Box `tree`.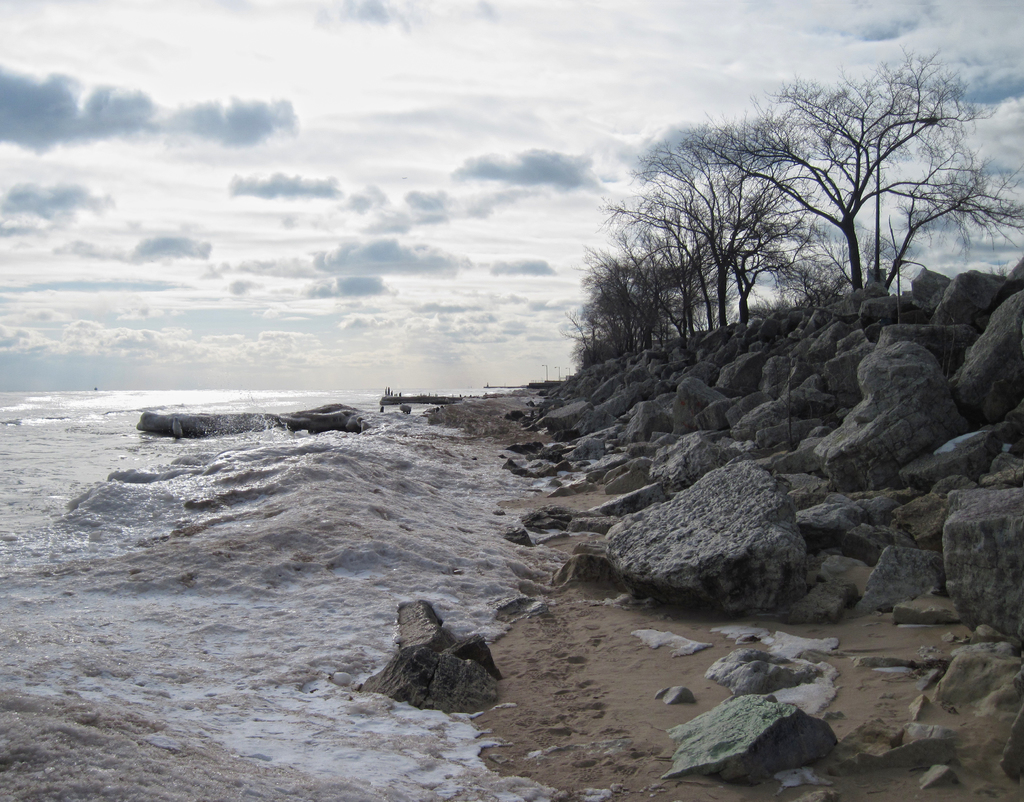
{"left": 733, "top": 42, "right": 1023, "bottom": 299}.
